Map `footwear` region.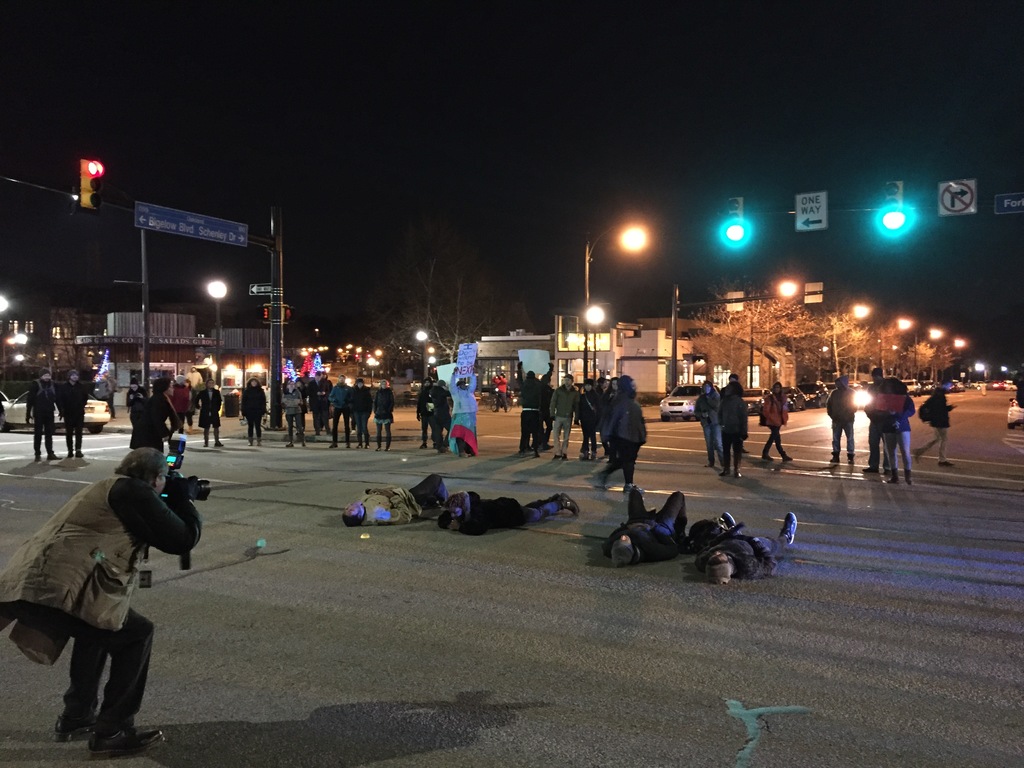
Mapped to detection(79, 447, 86, 456).
